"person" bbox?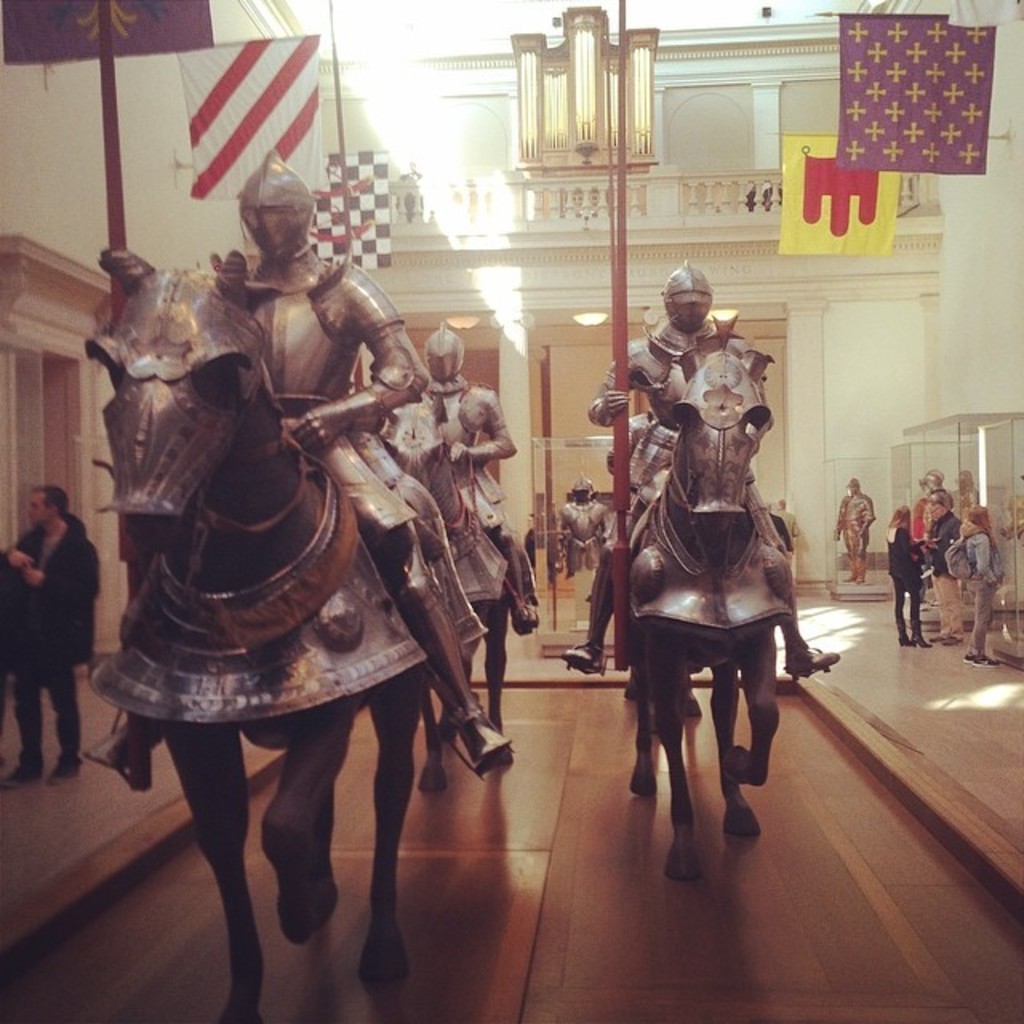
crop(3, 488, 102, 782)
